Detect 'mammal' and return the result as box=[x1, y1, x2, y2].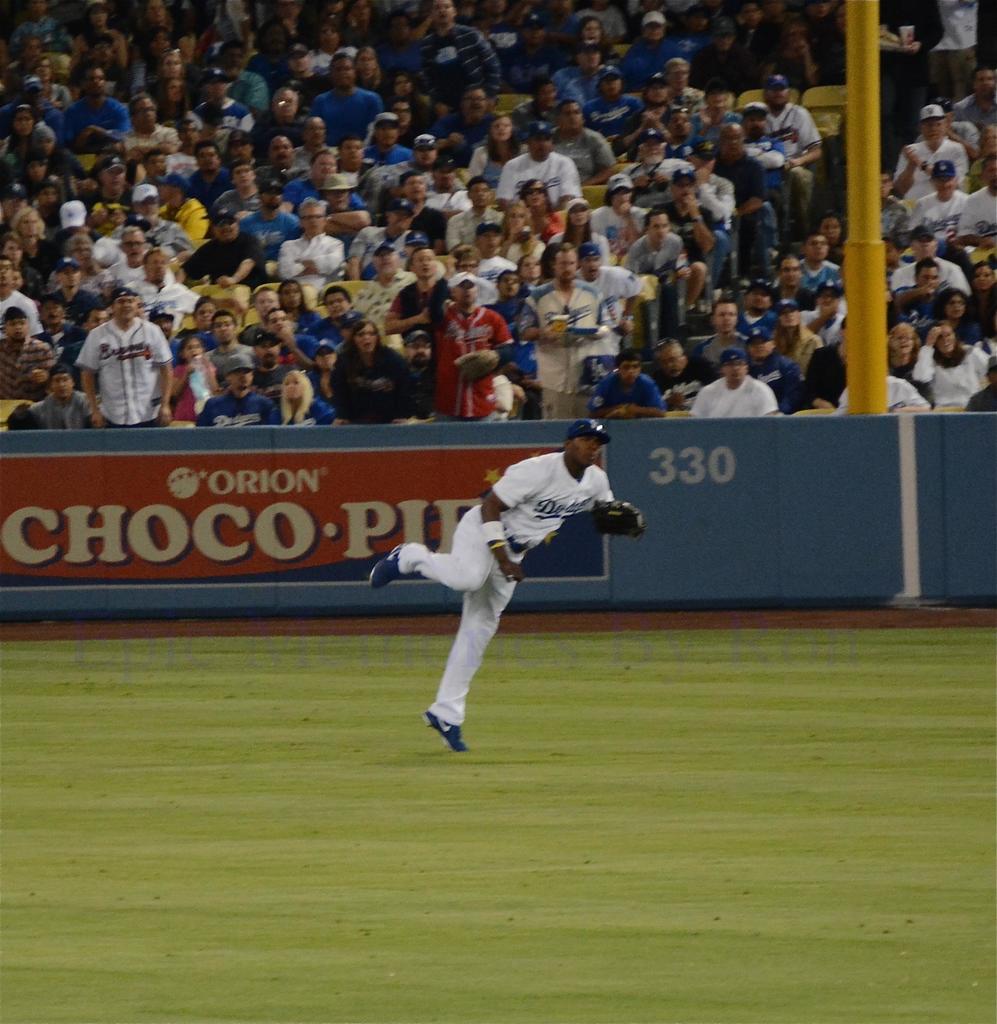
box=[364, 436, 609, 710].
